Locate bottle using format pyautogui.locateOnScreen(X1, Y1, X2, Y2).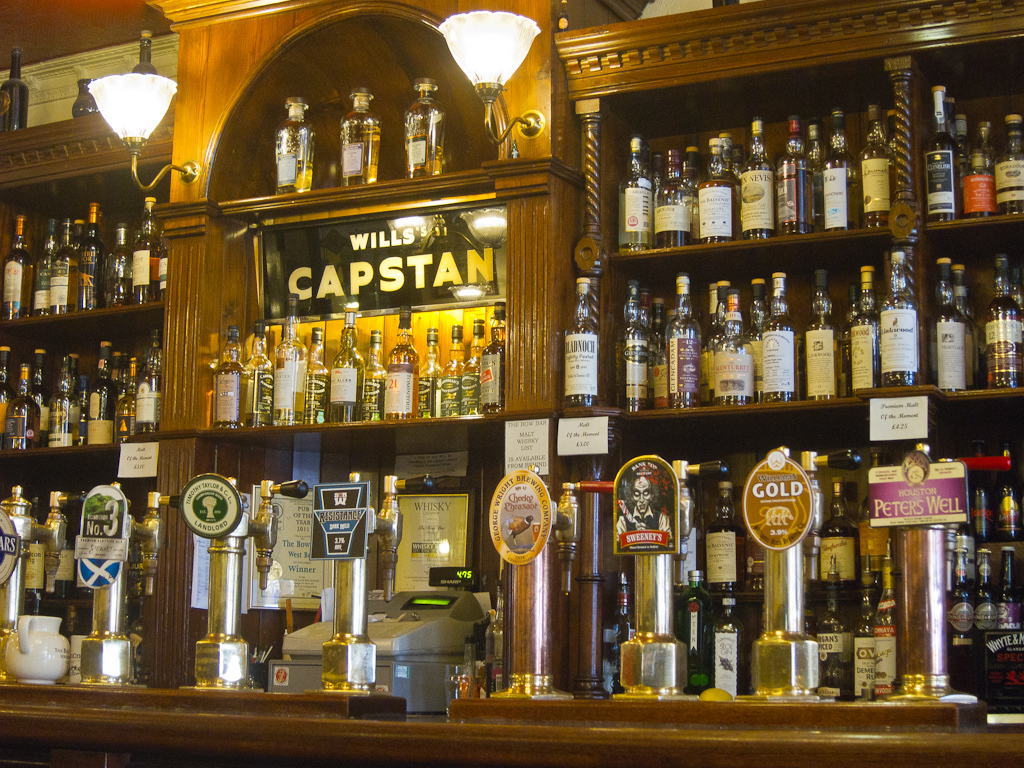
pyautogui.locateOnScreen(803, 123, 829, 178).
